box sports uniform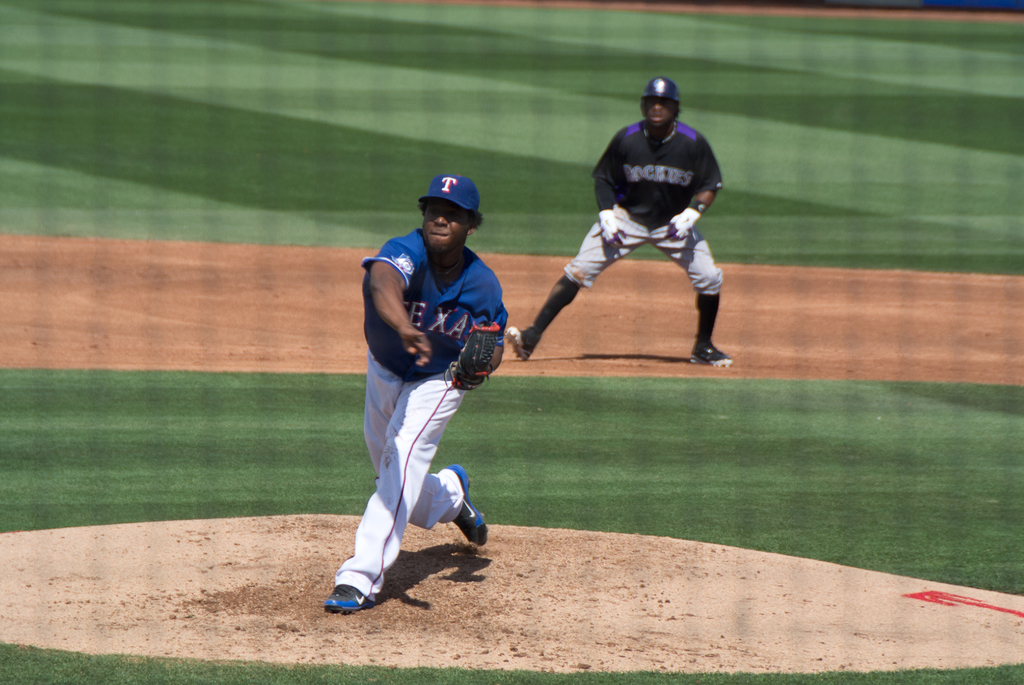
309 171 503 625
